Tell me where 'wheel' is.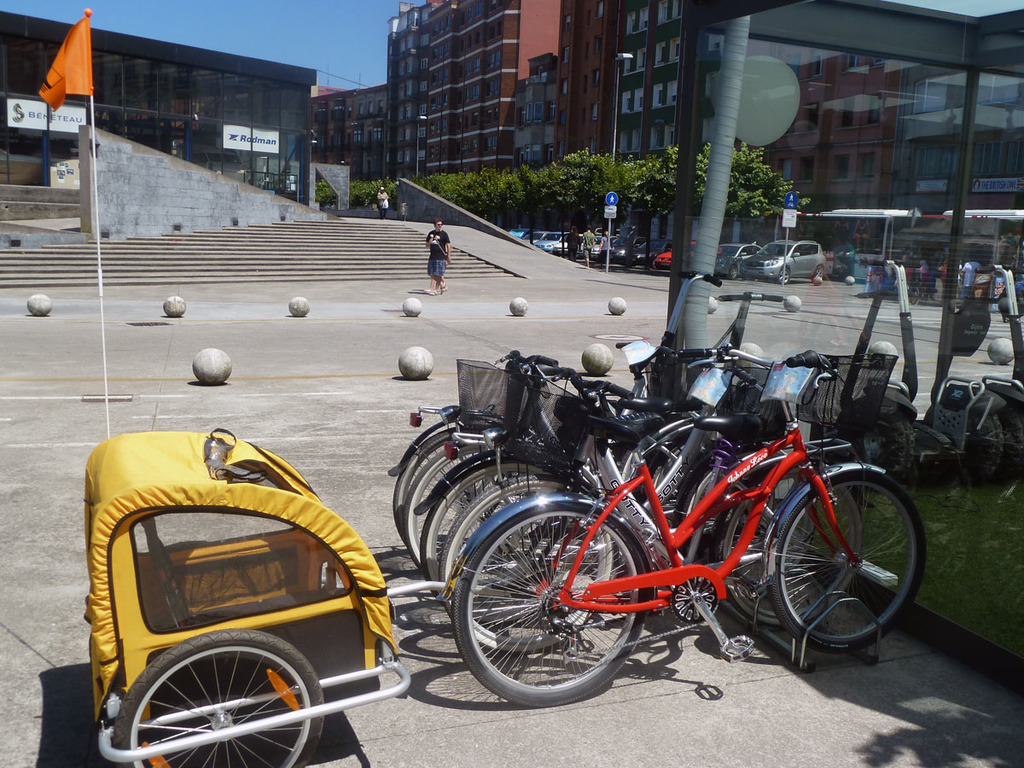
'wheel' is at {"left": 928, "top": 411, "right": 999, "bottom": 481}.
